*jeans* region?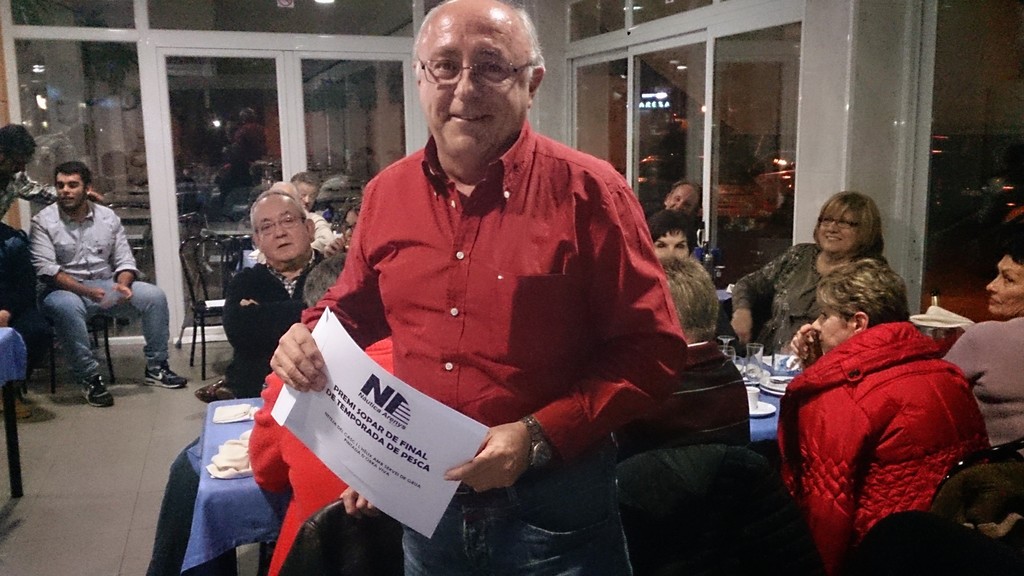
Rect(38, 282, 174, 387)
